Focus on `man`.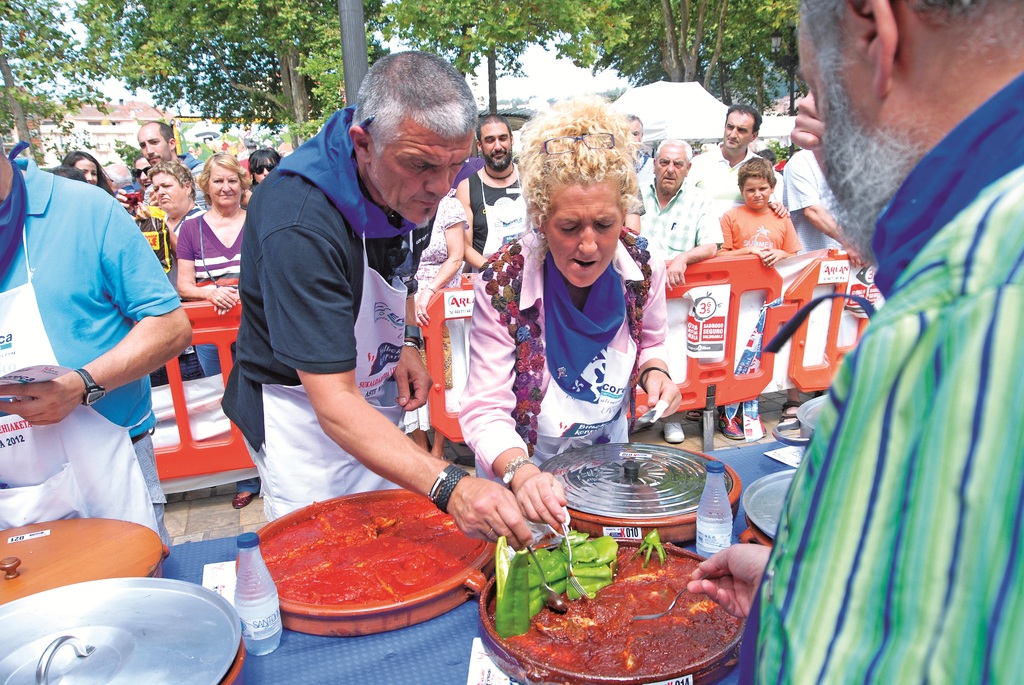
Focused at (x1=677, y1=100, x2=793, y2=218).
